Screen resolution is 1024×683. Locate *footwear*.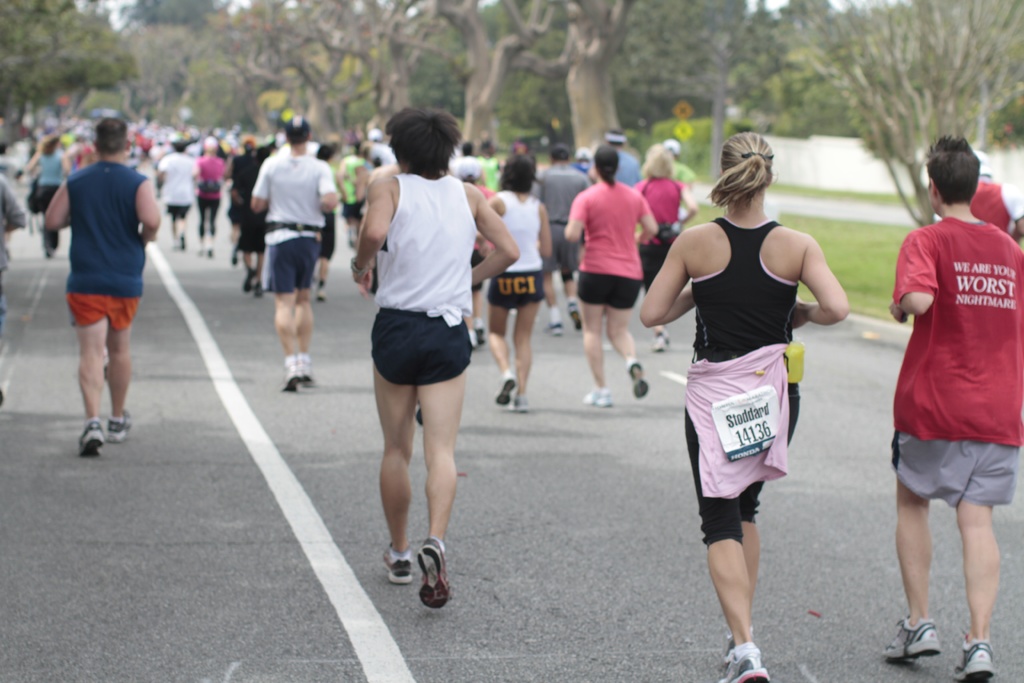
box(411, 539, 454, 612).
